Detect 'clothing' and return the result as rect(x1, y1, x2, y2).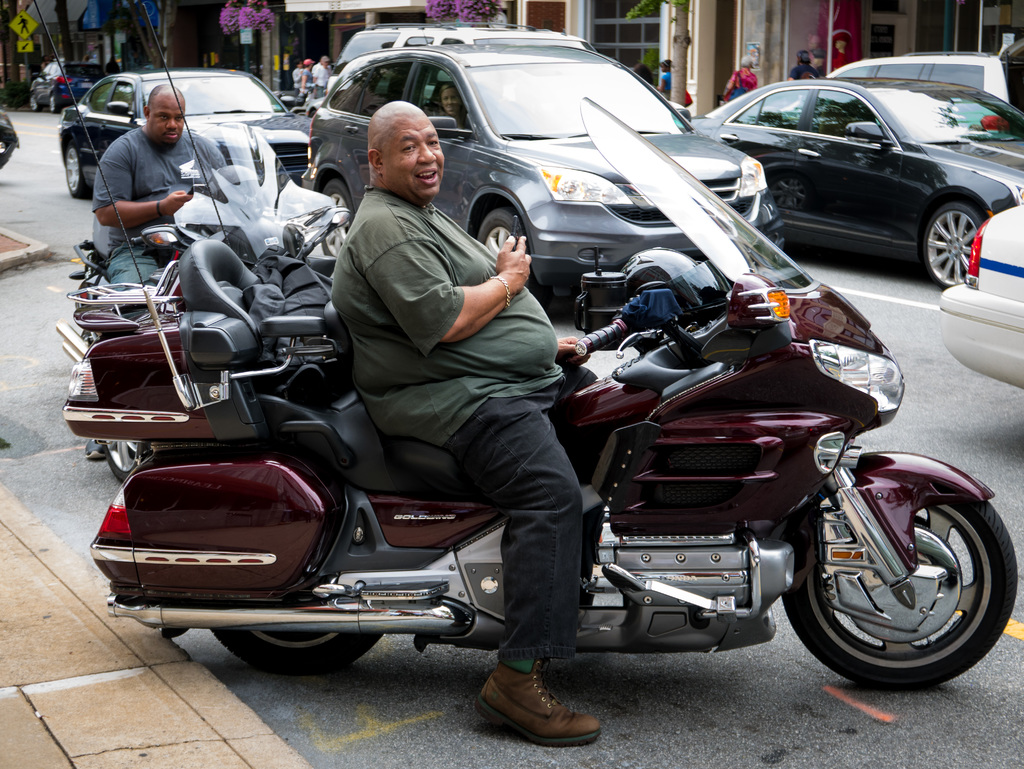
rect(332, 186, 616, 660).
